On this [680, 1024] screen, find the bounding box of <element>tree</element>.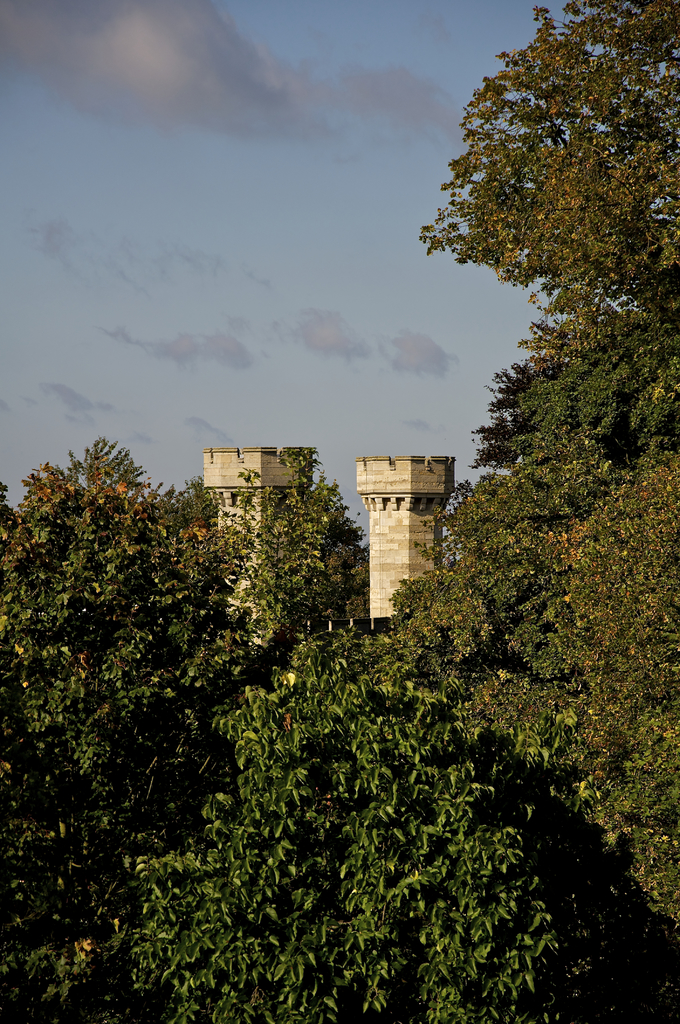
Bounding box: rect(138, 632, 555, 1023).
